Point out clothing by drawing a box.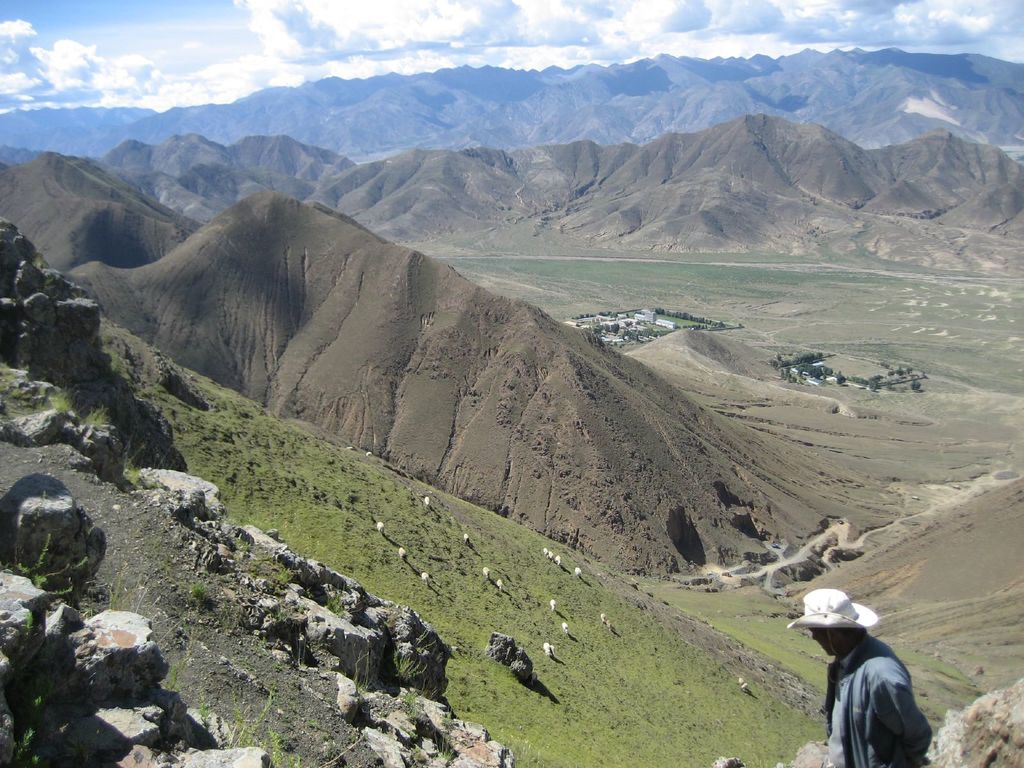
x1=832, y1=637, x2=940, y2=764.
